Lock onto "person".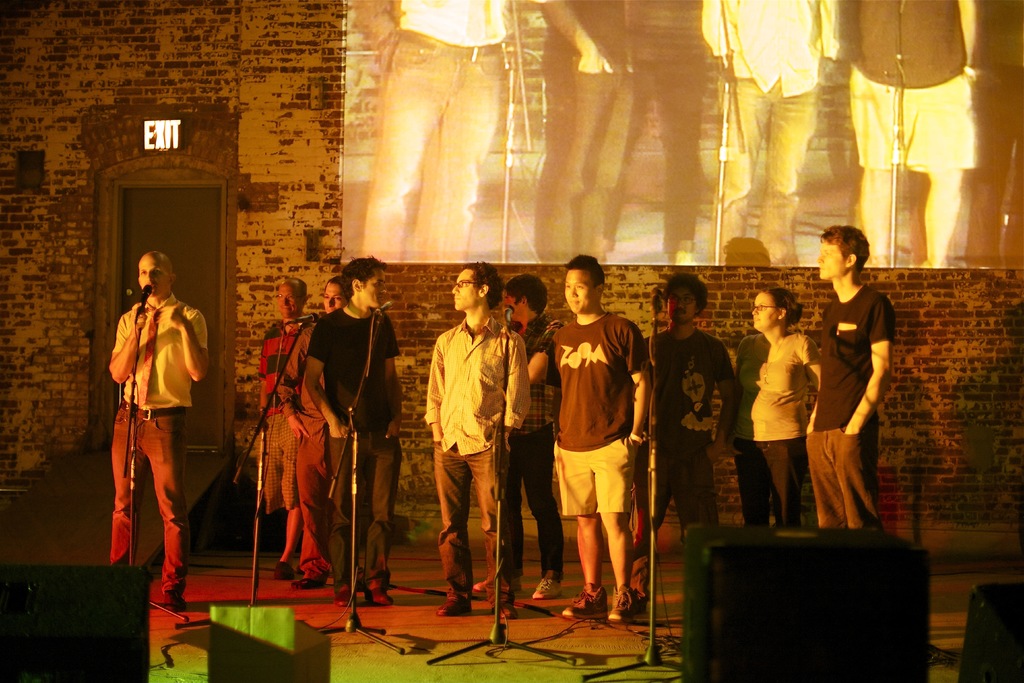
Locked: (961,0,1023,268).
